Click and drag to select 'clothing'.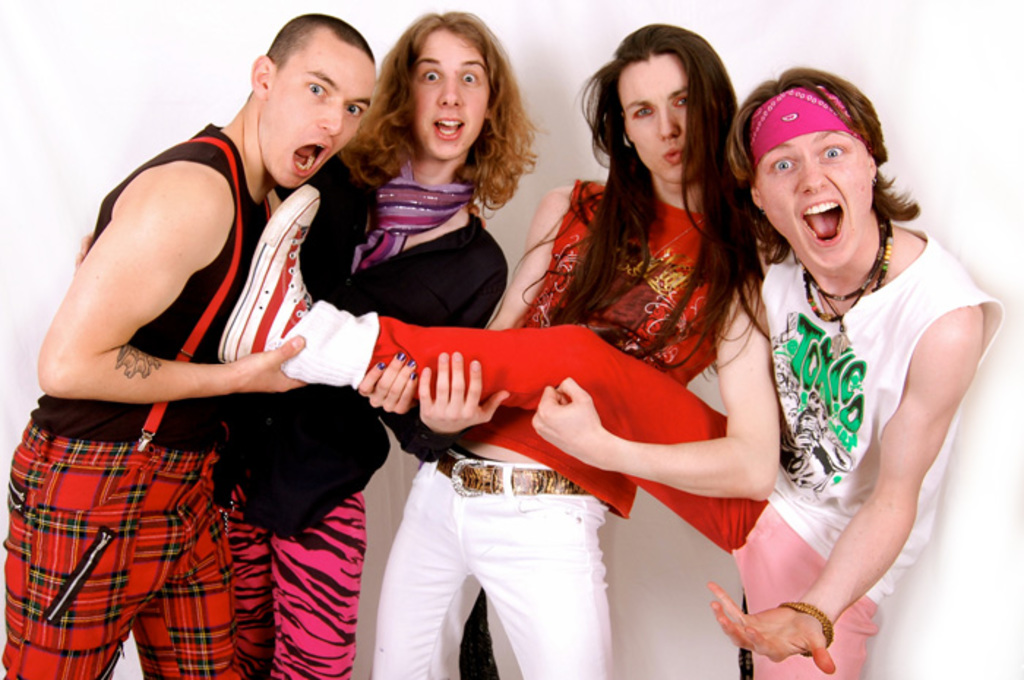
Selection: 0,111,279,679.
